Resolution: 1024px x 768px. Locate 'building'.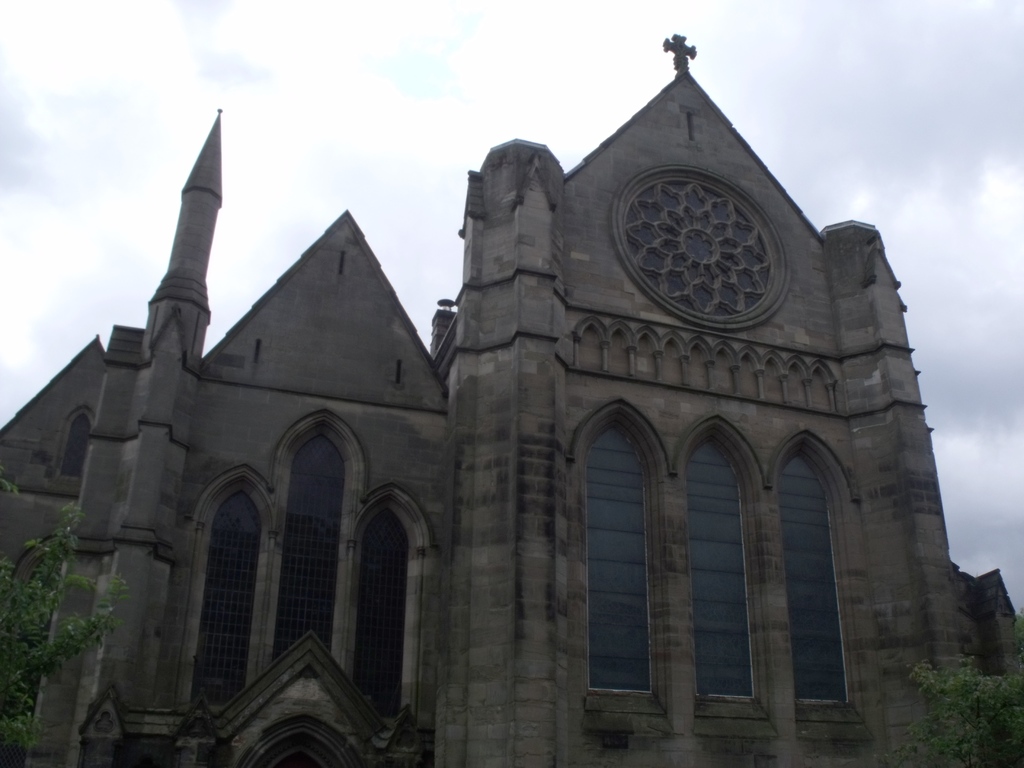
region(1, 38, 1023, 767).
